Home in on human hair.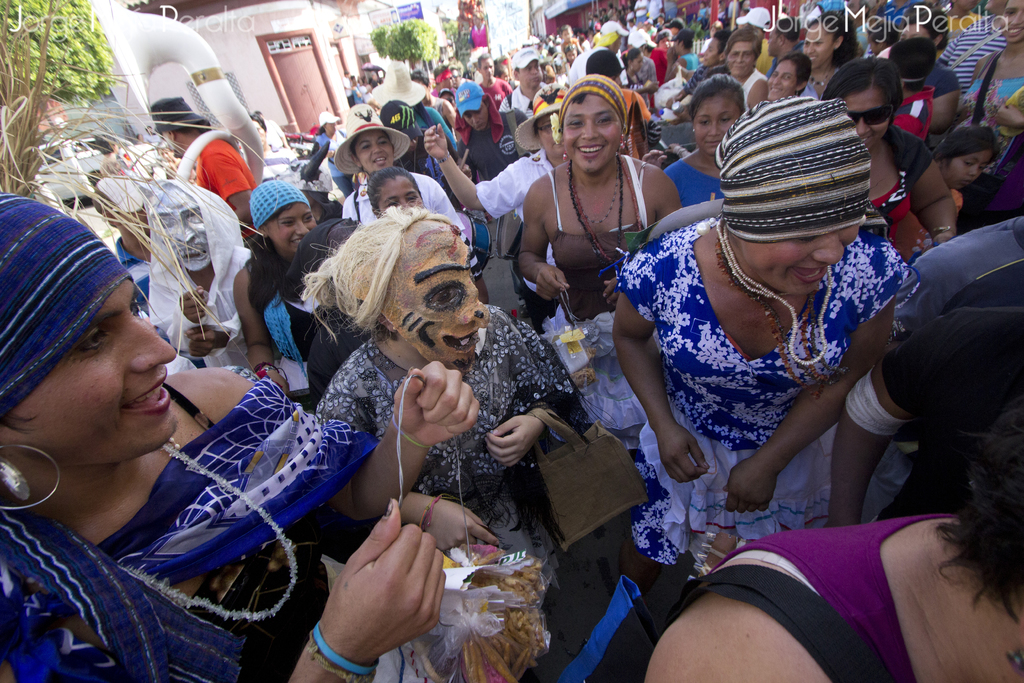
Homed in at [left=243, top=198, right=308, bottom=312].
